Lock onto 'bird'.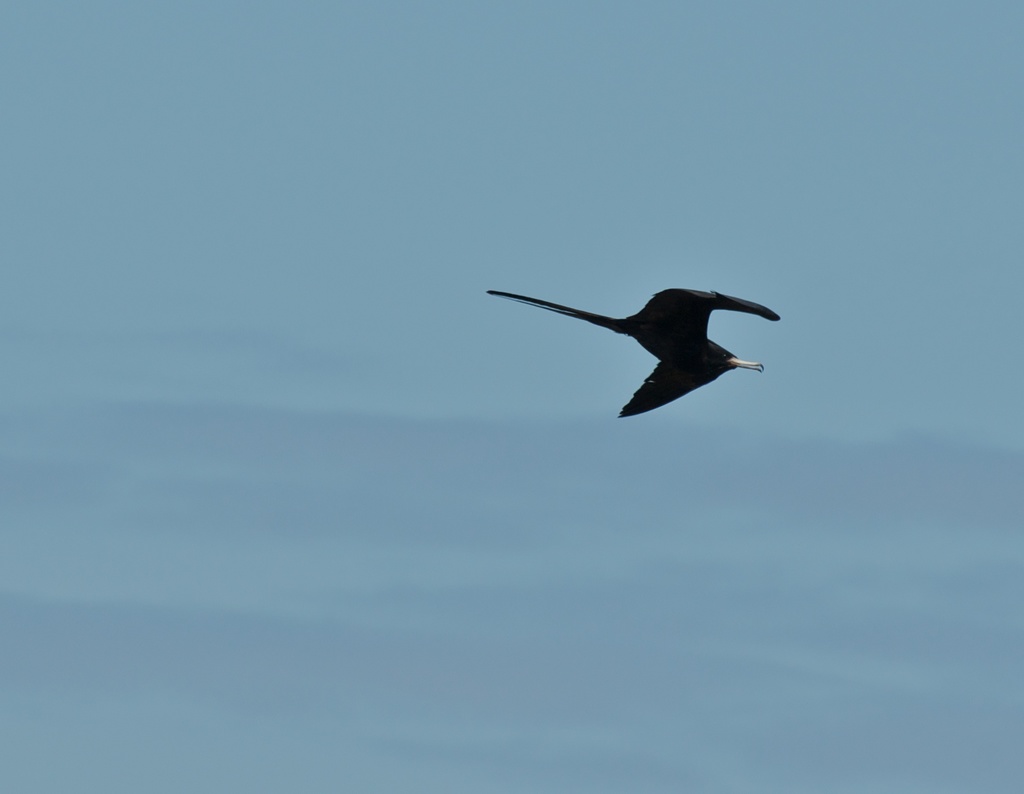
Locked: (495, 277, 806, 427).
